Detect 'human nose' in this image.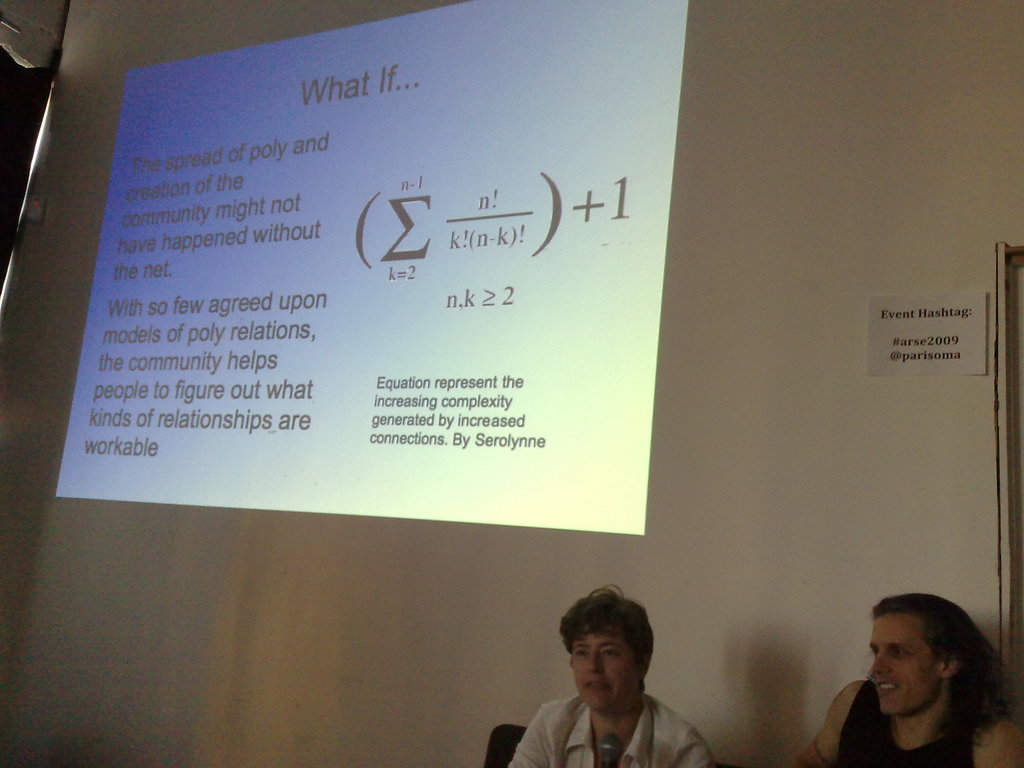
Detection: 868, 652, 892, 676.
